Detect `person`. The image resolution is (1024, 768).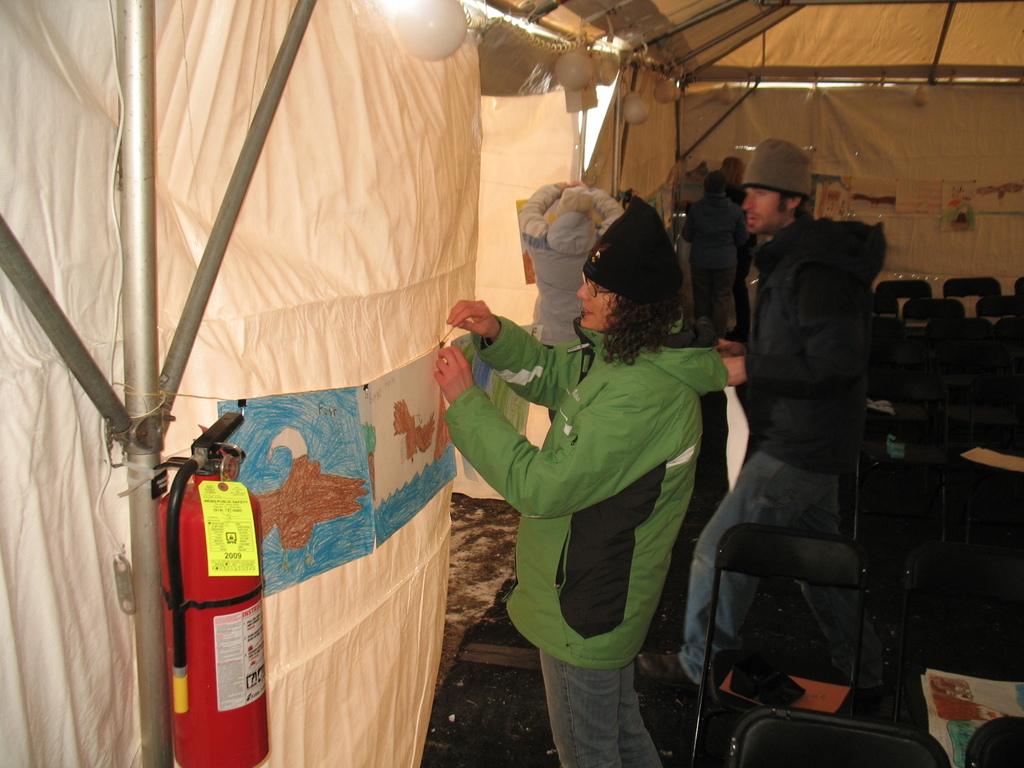
716 159 751 332.
